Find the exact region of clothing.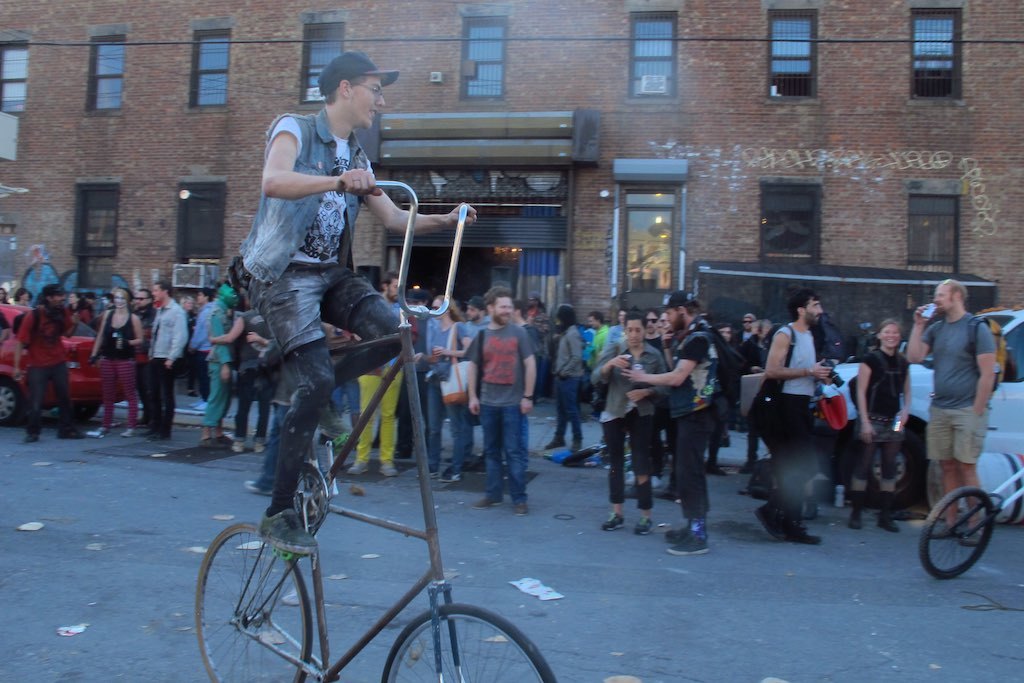
Exact region: locate(230, 98, 410, 519).
